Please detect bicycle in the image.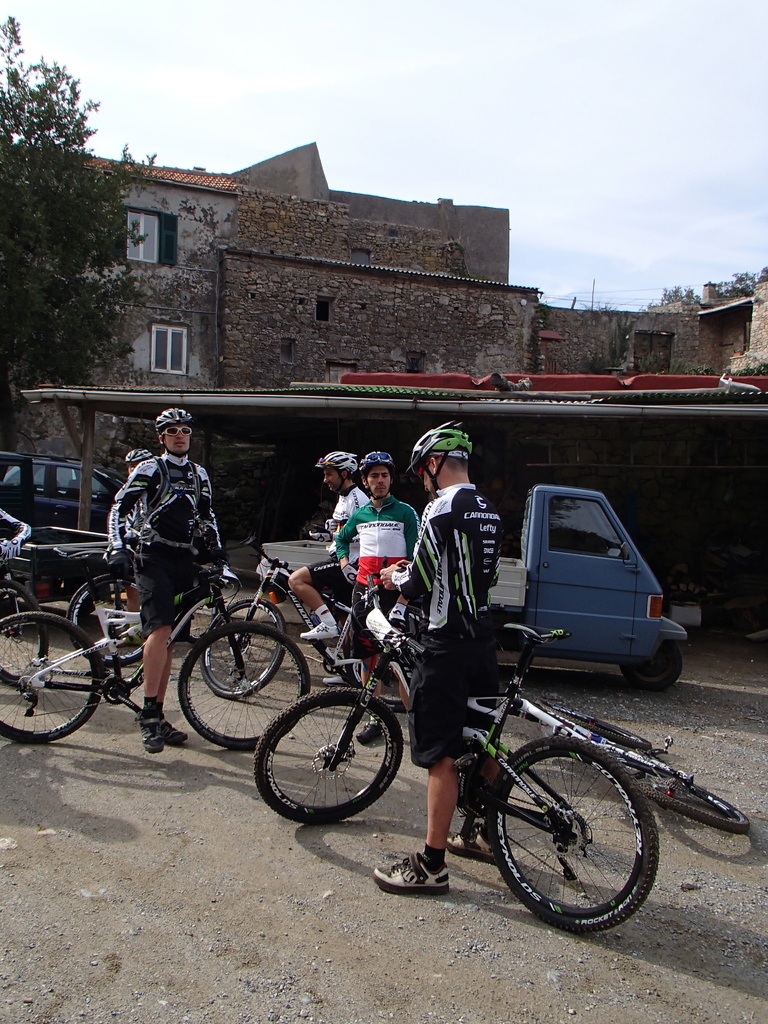
region(500, 682, 753, 835).
